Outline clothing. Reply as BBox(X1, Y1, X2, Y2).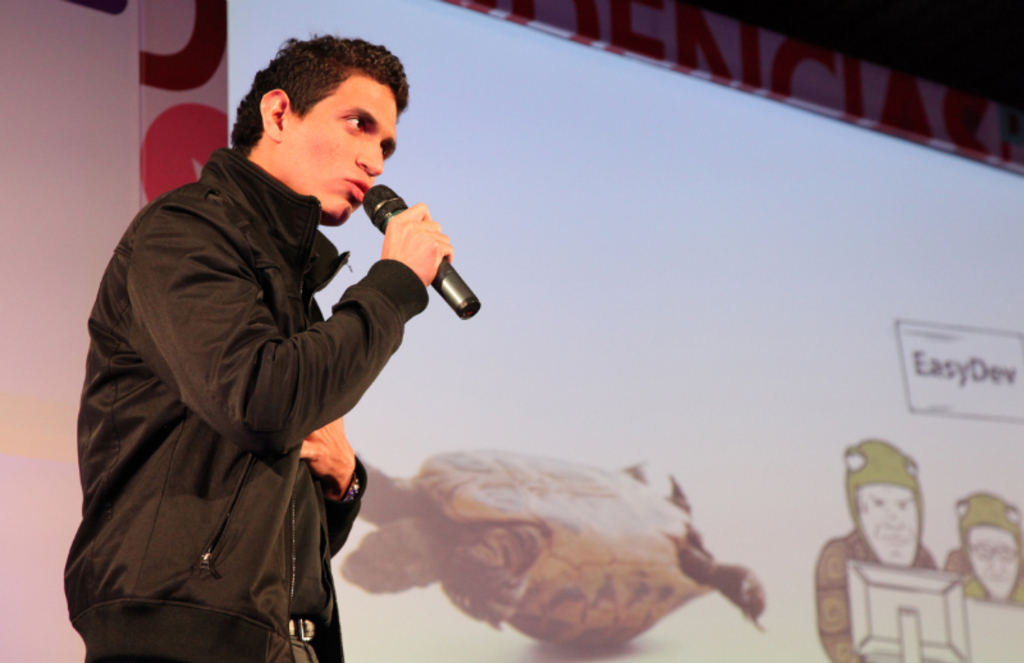
BBox(810, 521, 940, 662).
